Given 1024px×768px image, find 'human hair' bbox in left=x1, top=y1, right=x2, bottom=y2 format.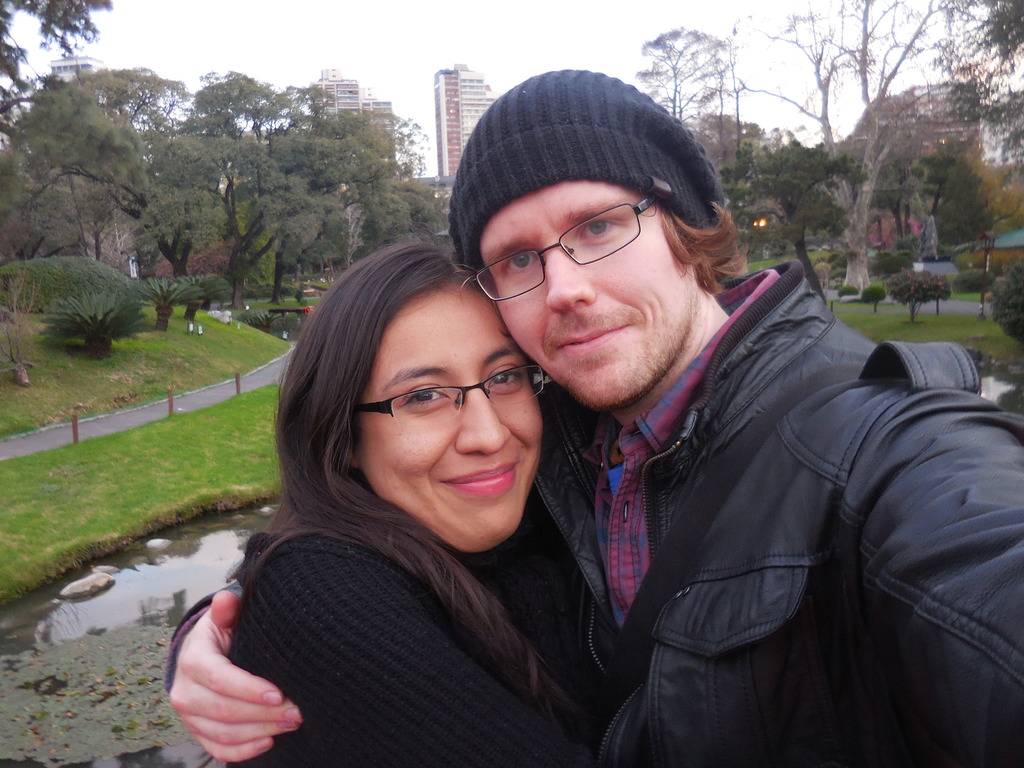
left=216, top=237, right=596, bottom=751.
